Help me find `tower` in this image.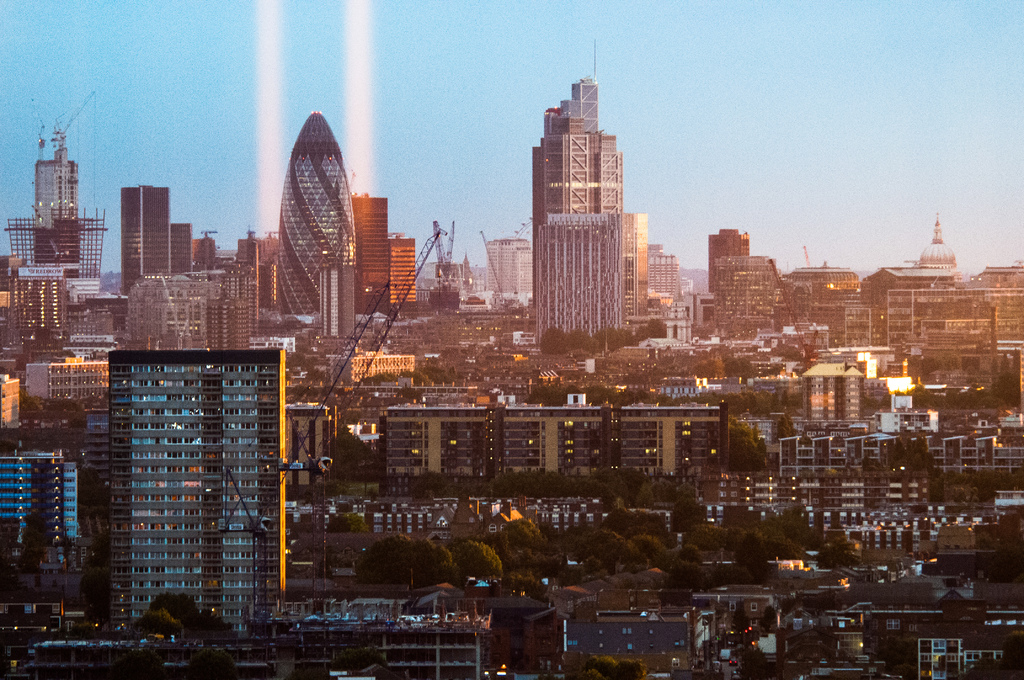
Found it: box=[925, 215, 960, 280].
